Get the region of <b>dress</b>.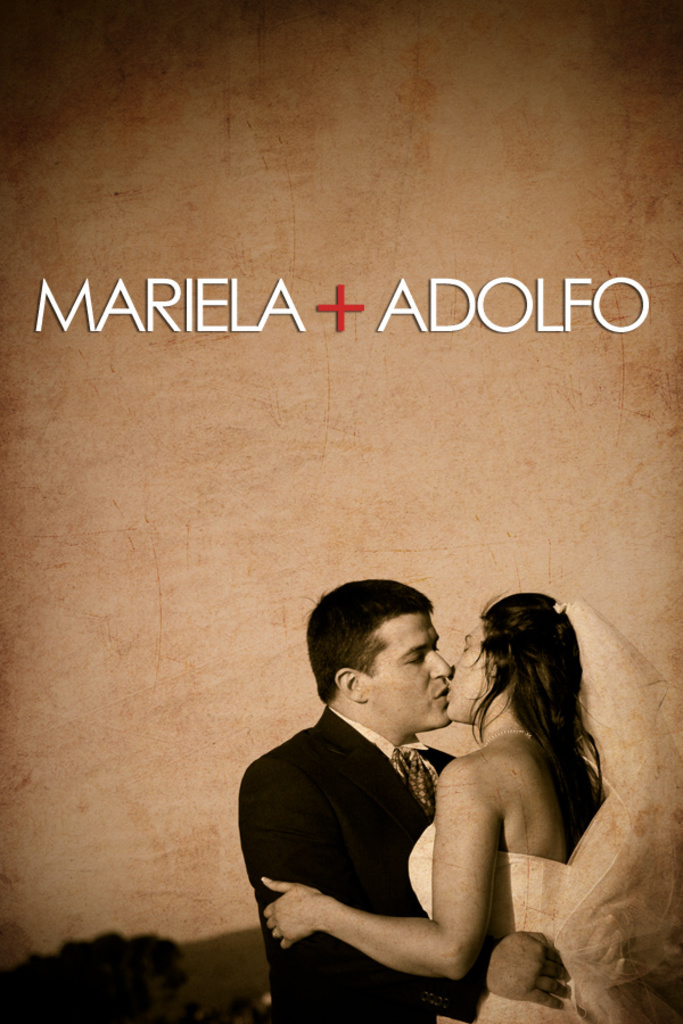
select_region(405, 821, 599, 1023).
